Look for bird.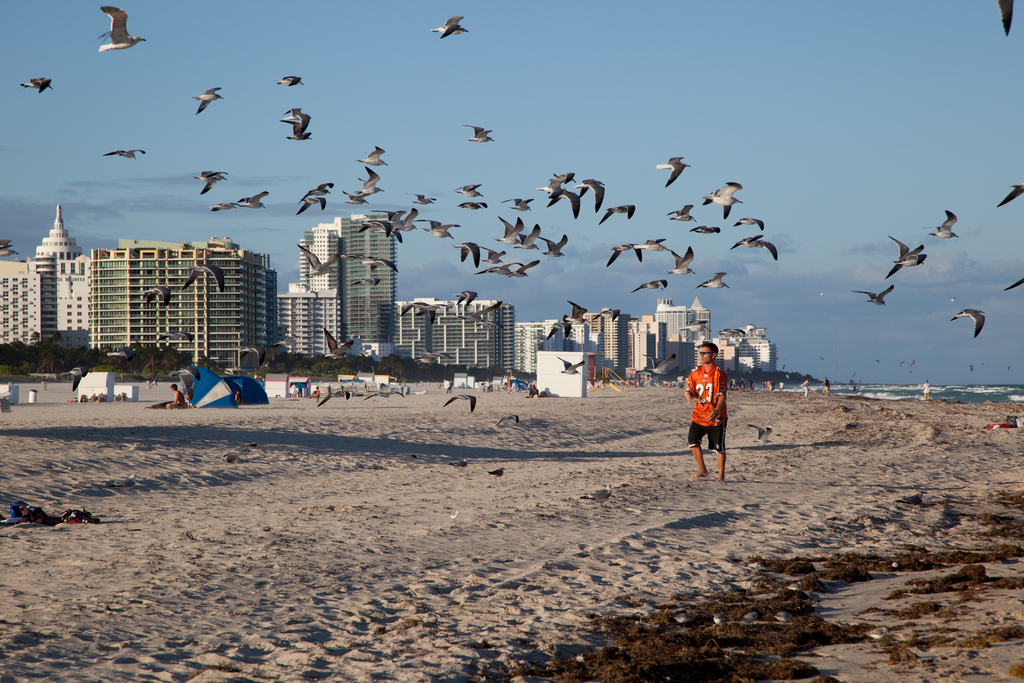
Found: Rect(688, 225, 719, 240).
